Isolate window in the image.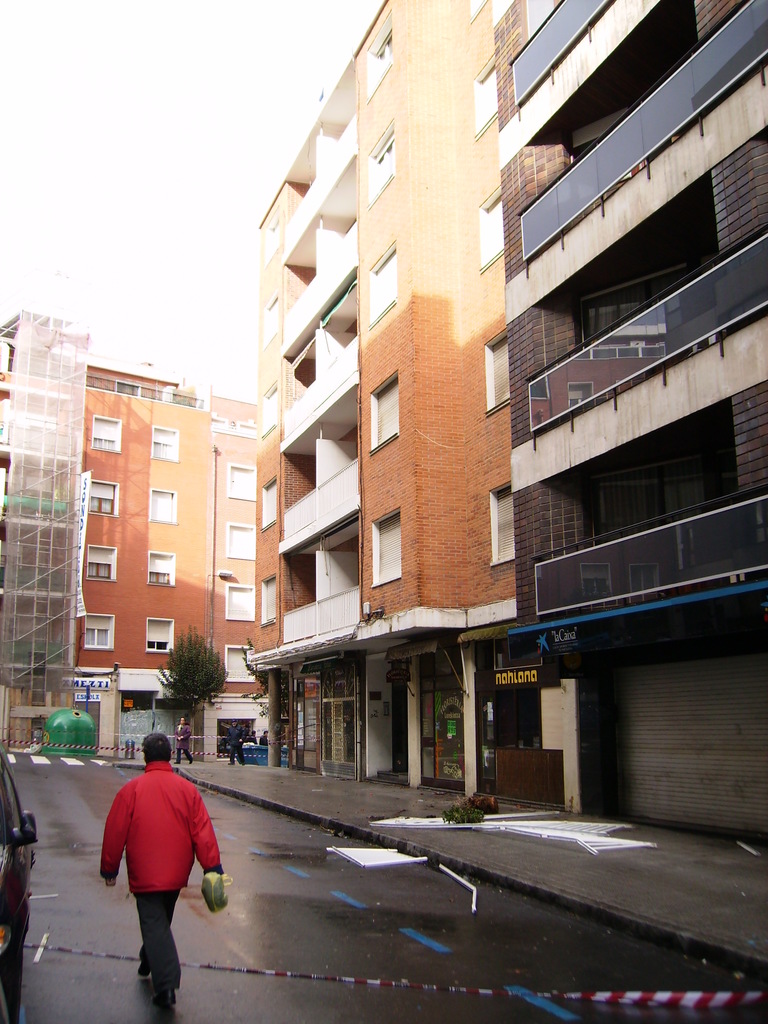
Isolated region: x1=146, y1=488, x2=174, y2=533.
